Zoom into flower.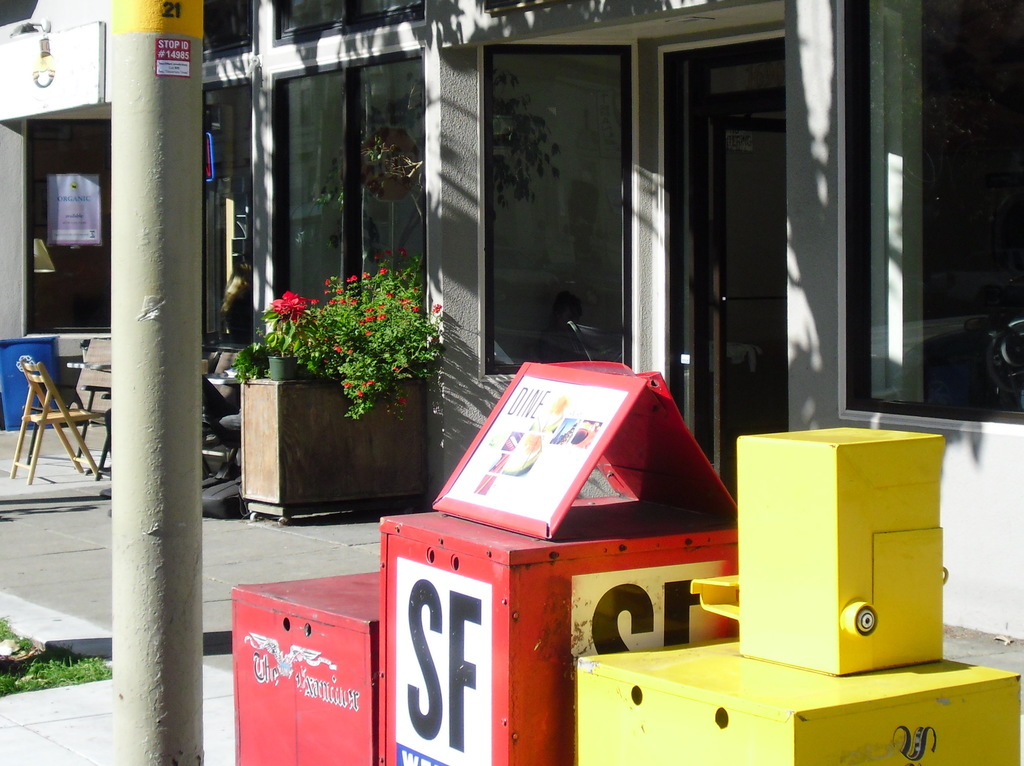
Zoom target: (270, 289, 311, 322).
